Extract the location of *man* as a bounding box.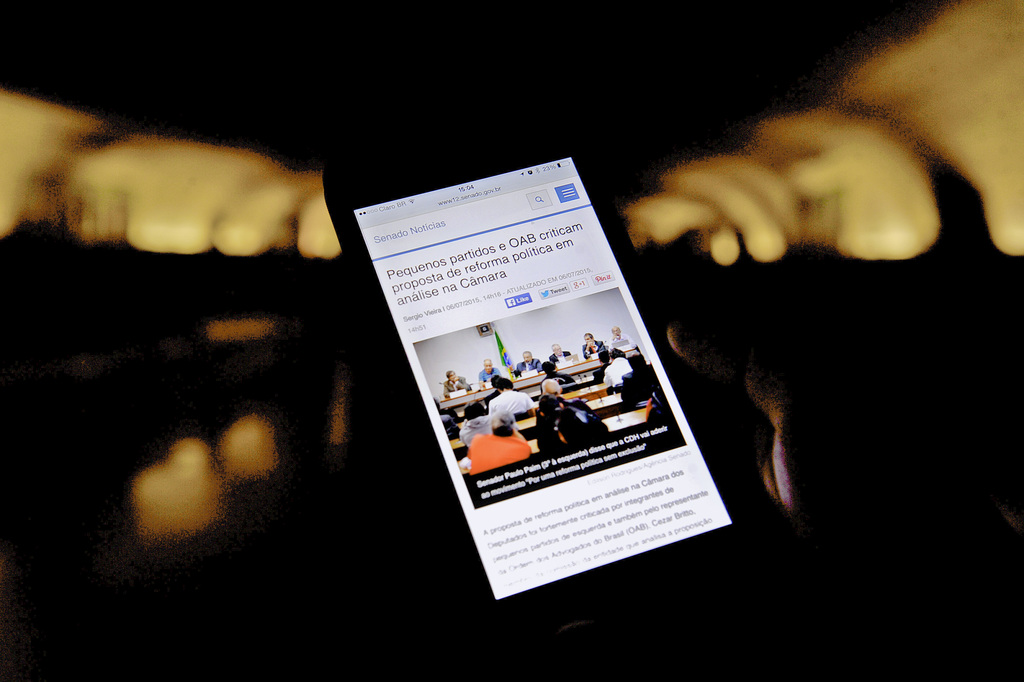
box(489, 375, 529, 409).
